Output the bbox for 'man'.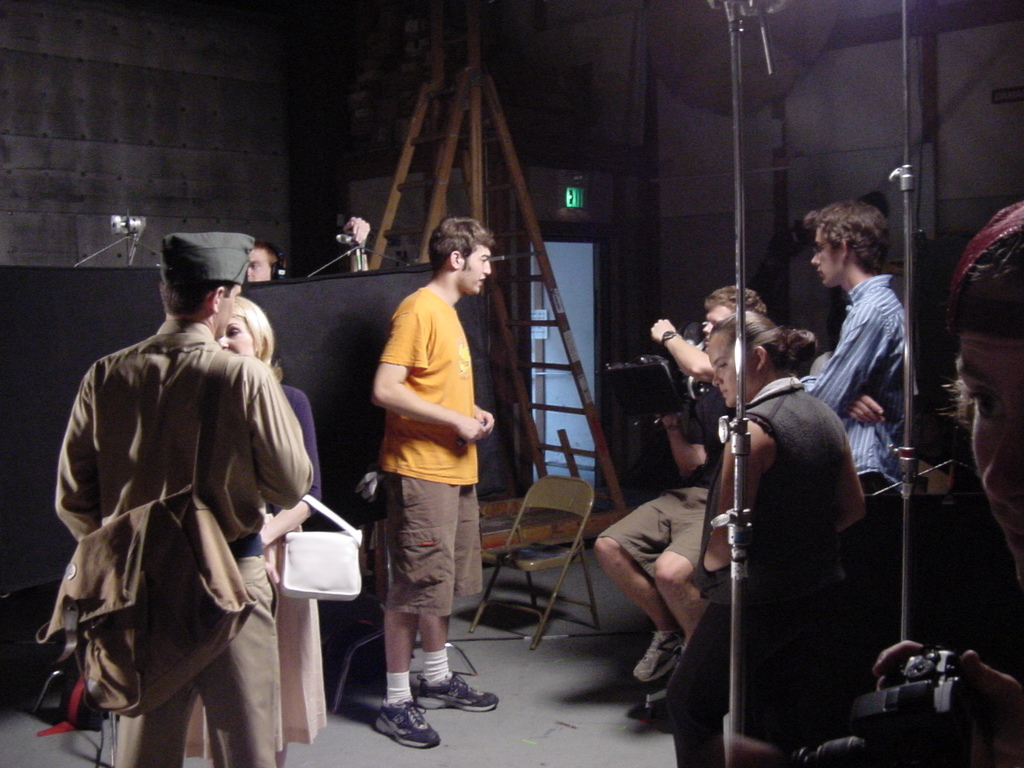
<bbox>369, 214, 498, 750</bbox>.
